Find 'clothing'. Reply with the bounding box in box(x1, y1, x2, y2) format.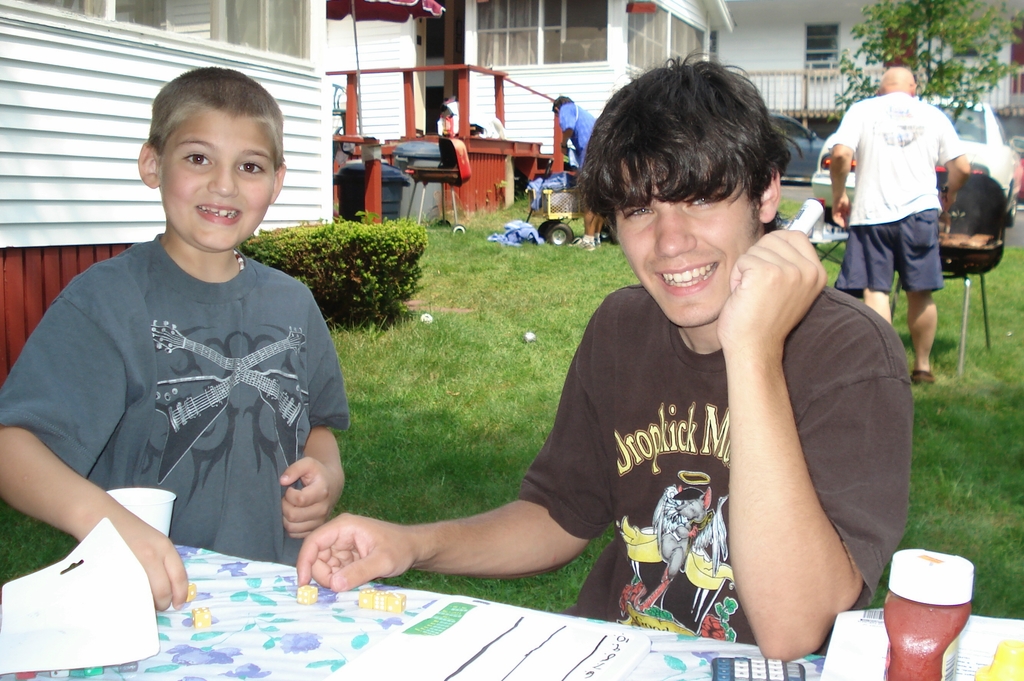
box(26, 192, 349, 592).
